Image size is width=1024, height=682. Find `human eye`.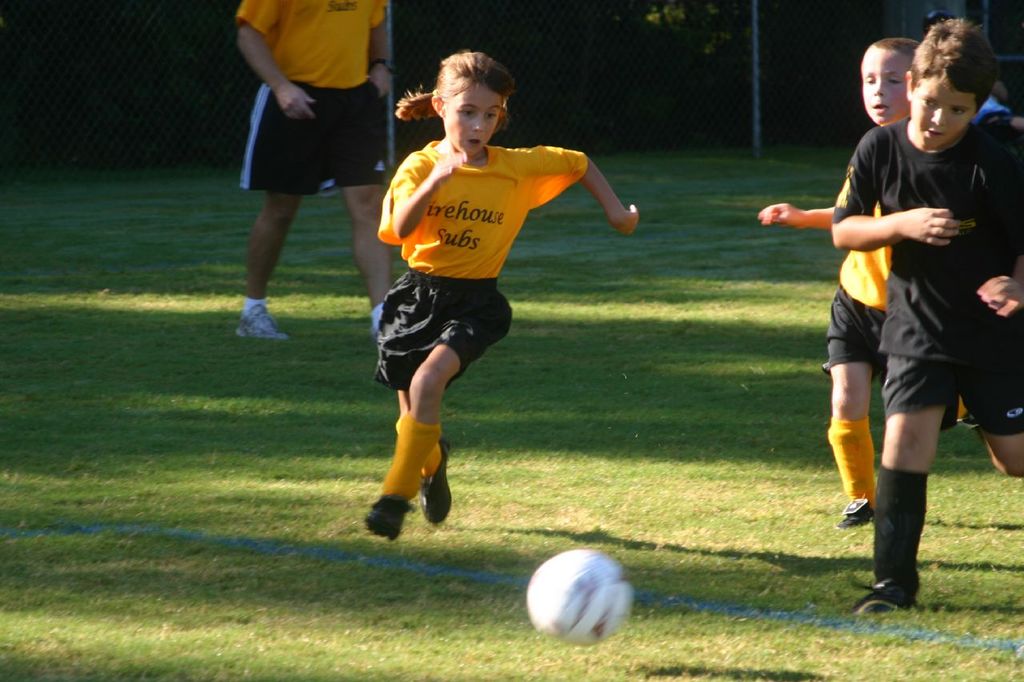
866,75,876,85.
